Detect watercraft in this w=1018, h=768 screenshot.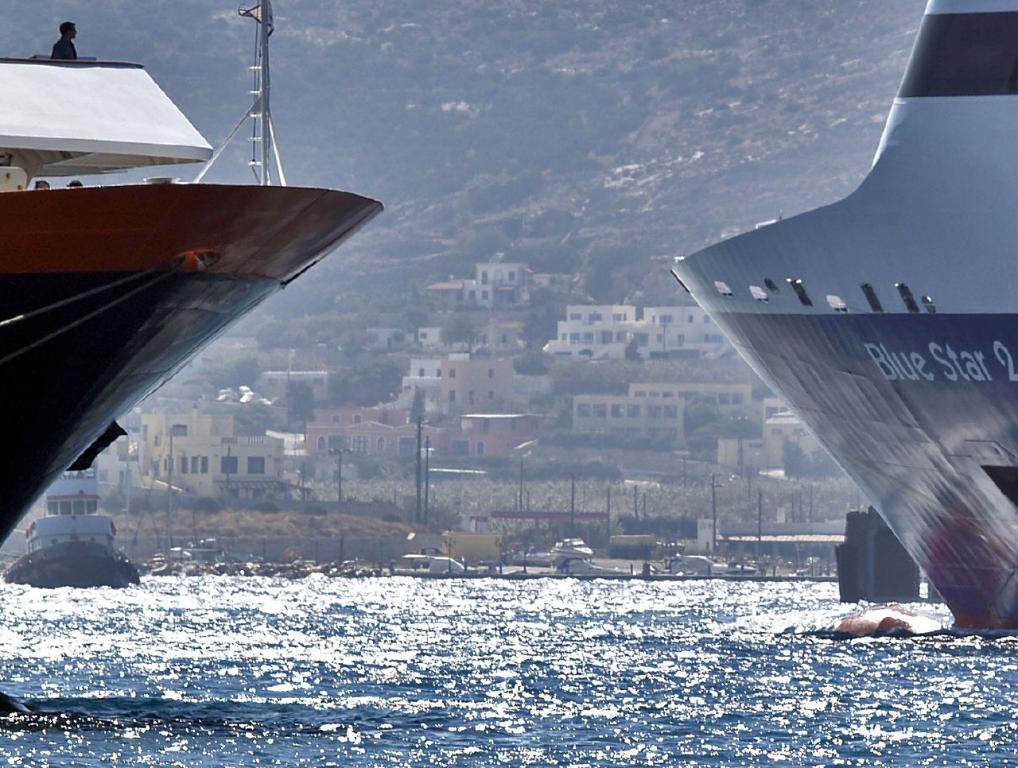
Detection: {"x1": 651, "y1": 21, "x2": 1017, "y2": 584}.
